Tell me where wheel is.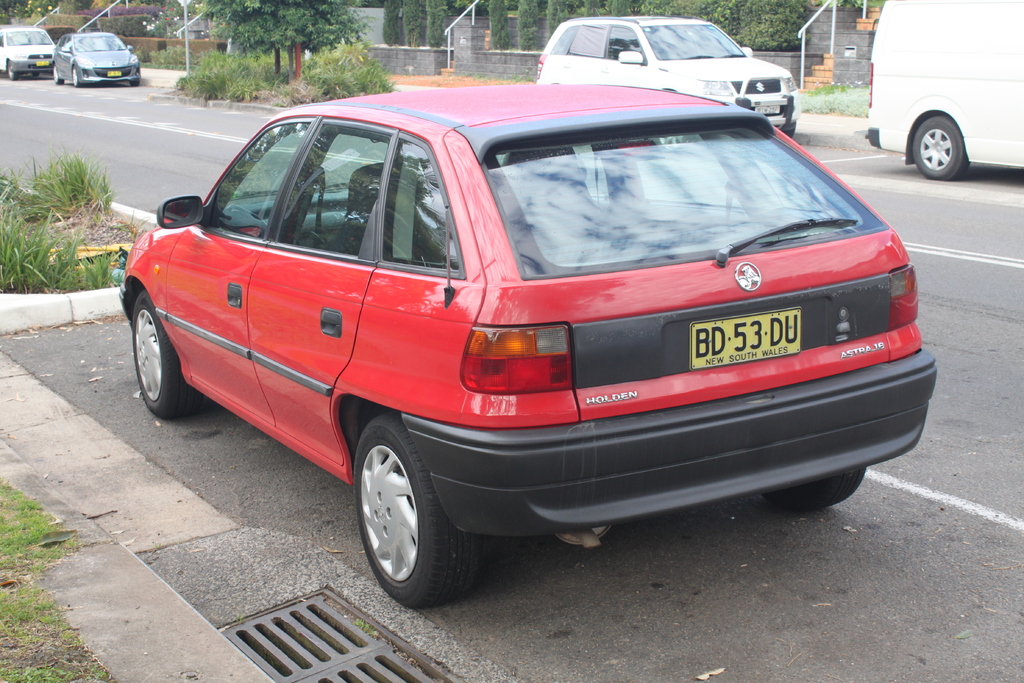
wheel is at 73:68:81:89.
